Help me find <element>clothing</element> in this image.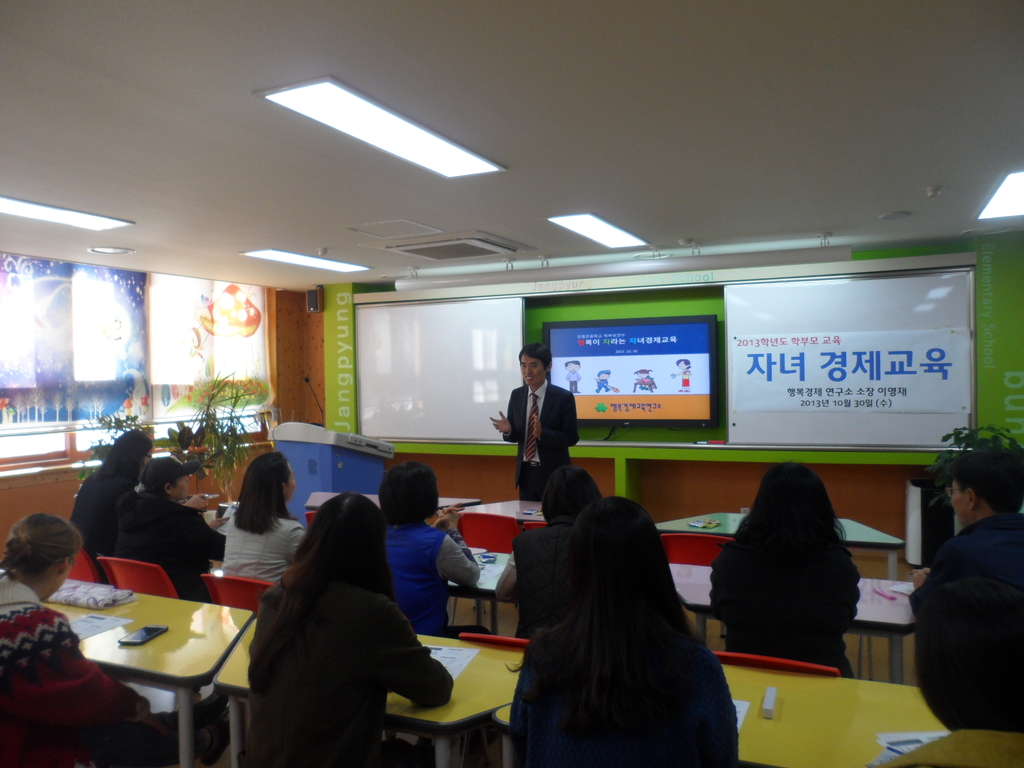
Found it: {"left": 508, "top": 604, "right": 739, "bottom": 767}.
